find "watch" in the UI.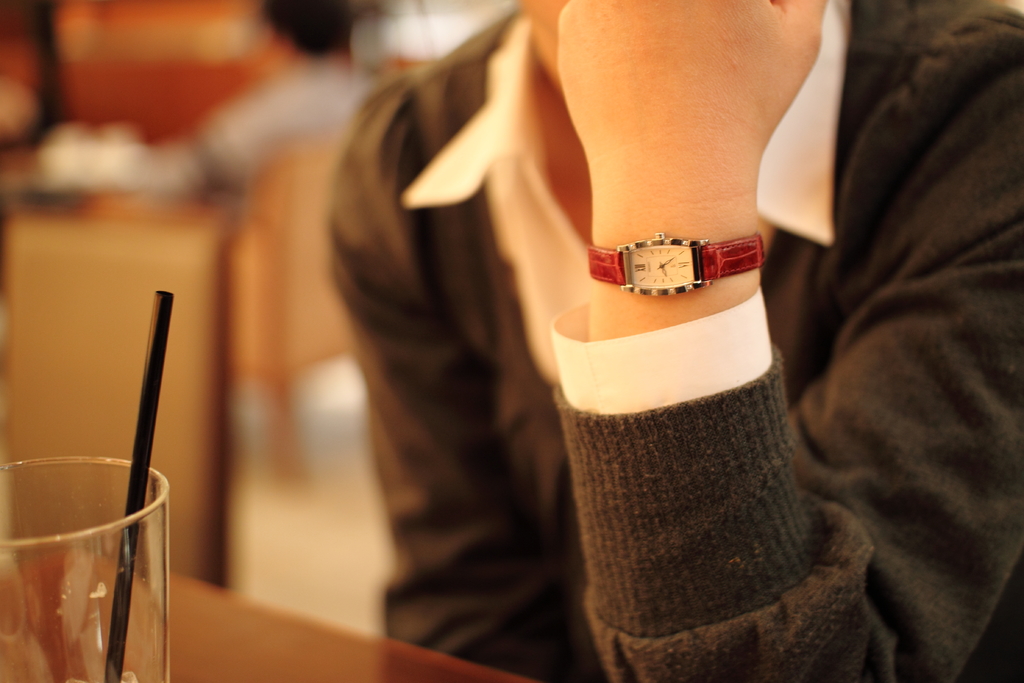
UI element at x1=589 y1=232 x2=764 y2=292.
